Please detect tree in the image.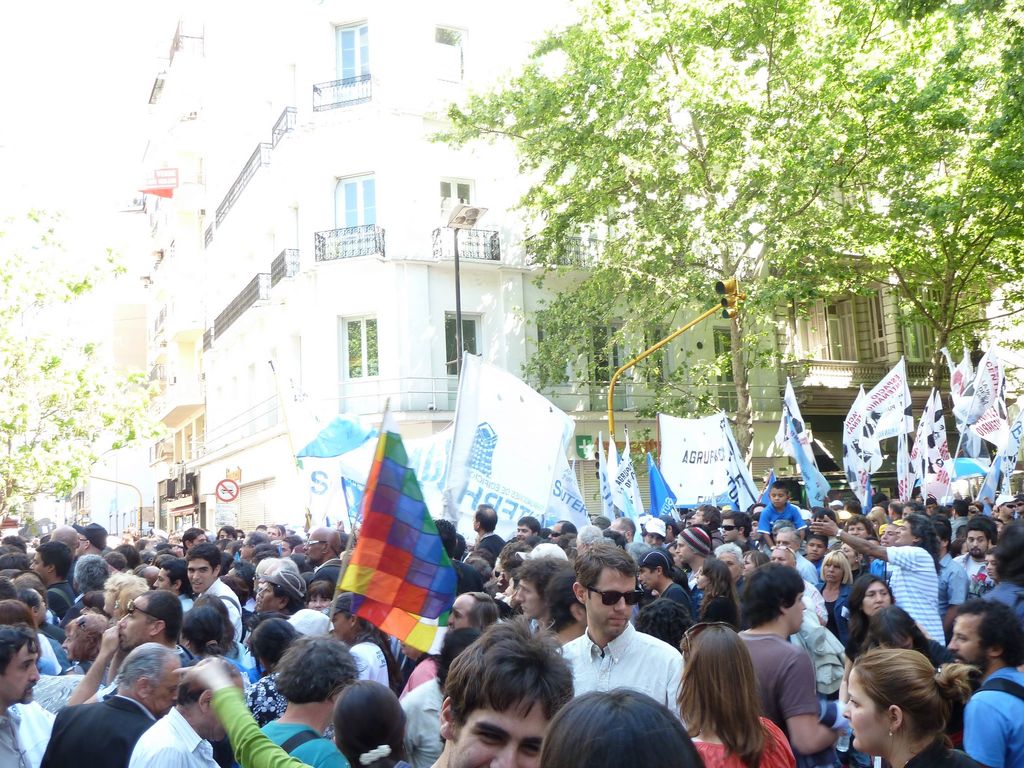
<box>0,205,163,541</box>.
